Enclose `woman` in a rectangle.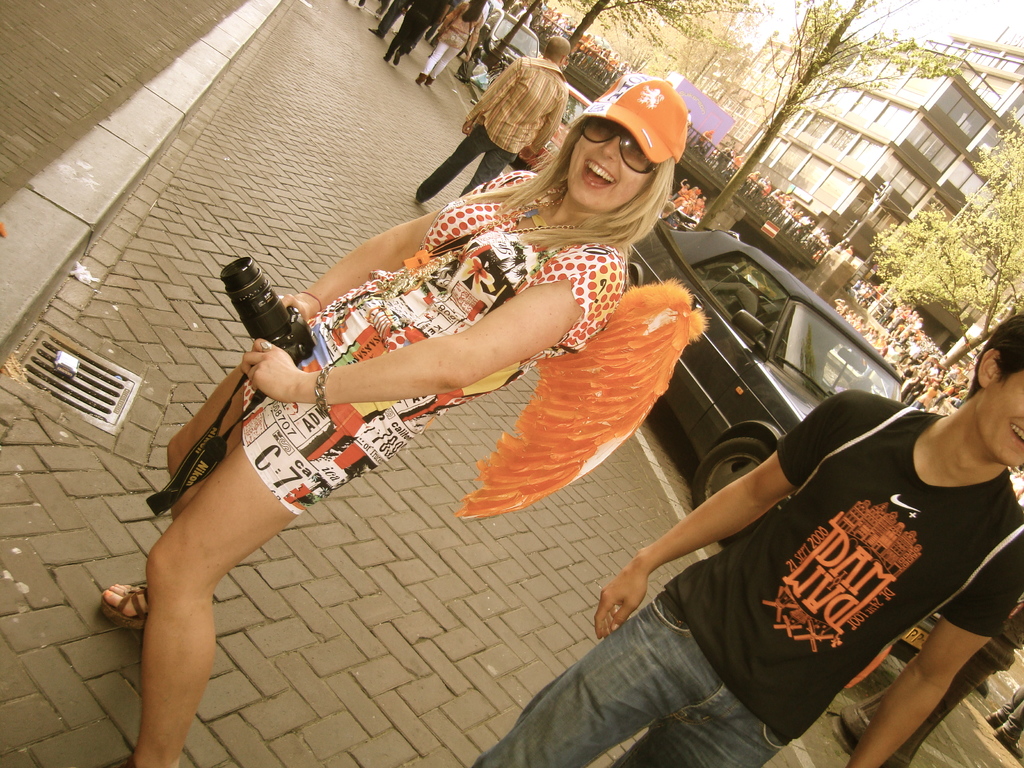
{"x1": 195, "y1": 51, "x2": 673, "y2": 741}.
